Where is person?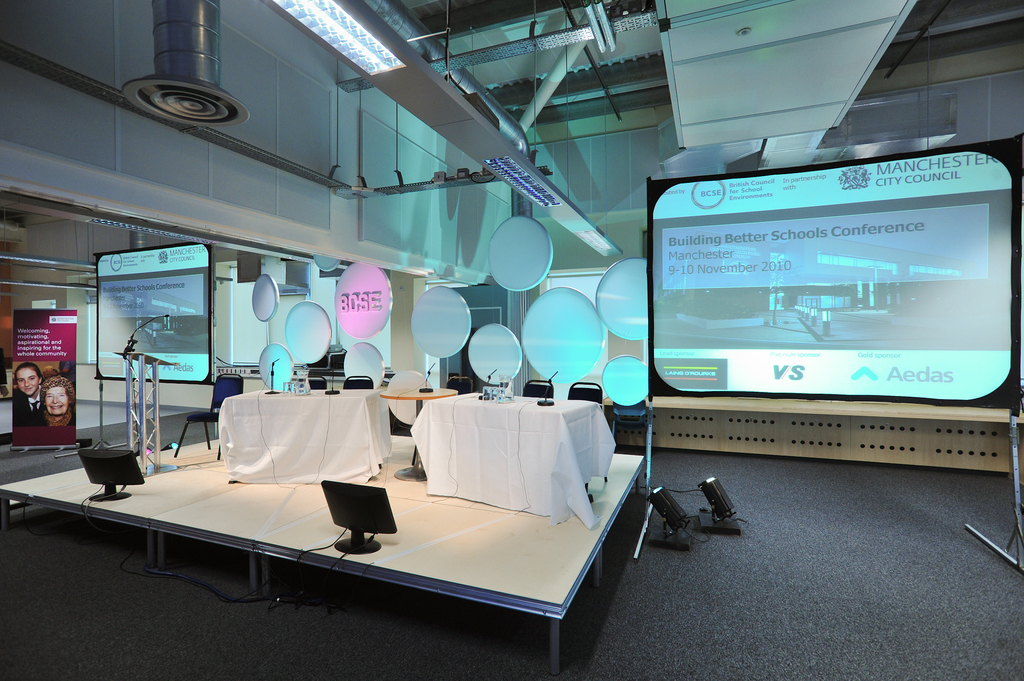
{"left": 42, "top": 373, "right": 76, "bottom": 427}.
